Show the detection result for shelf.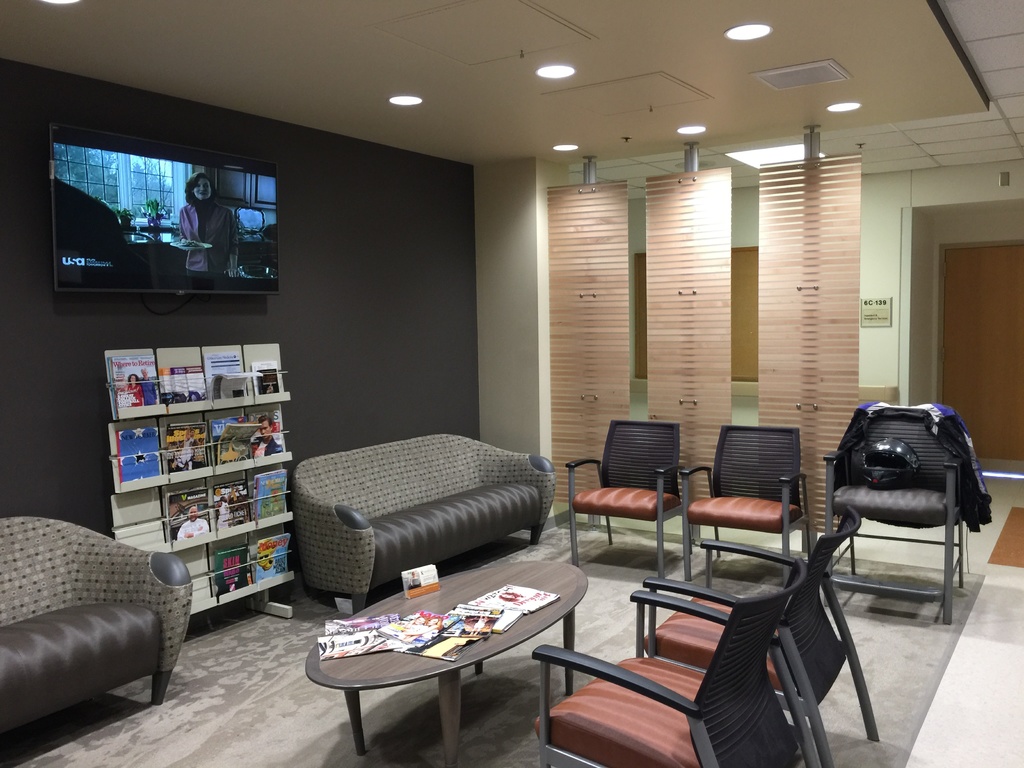
(x1=63, y1=315, x2=295, y2=625).
